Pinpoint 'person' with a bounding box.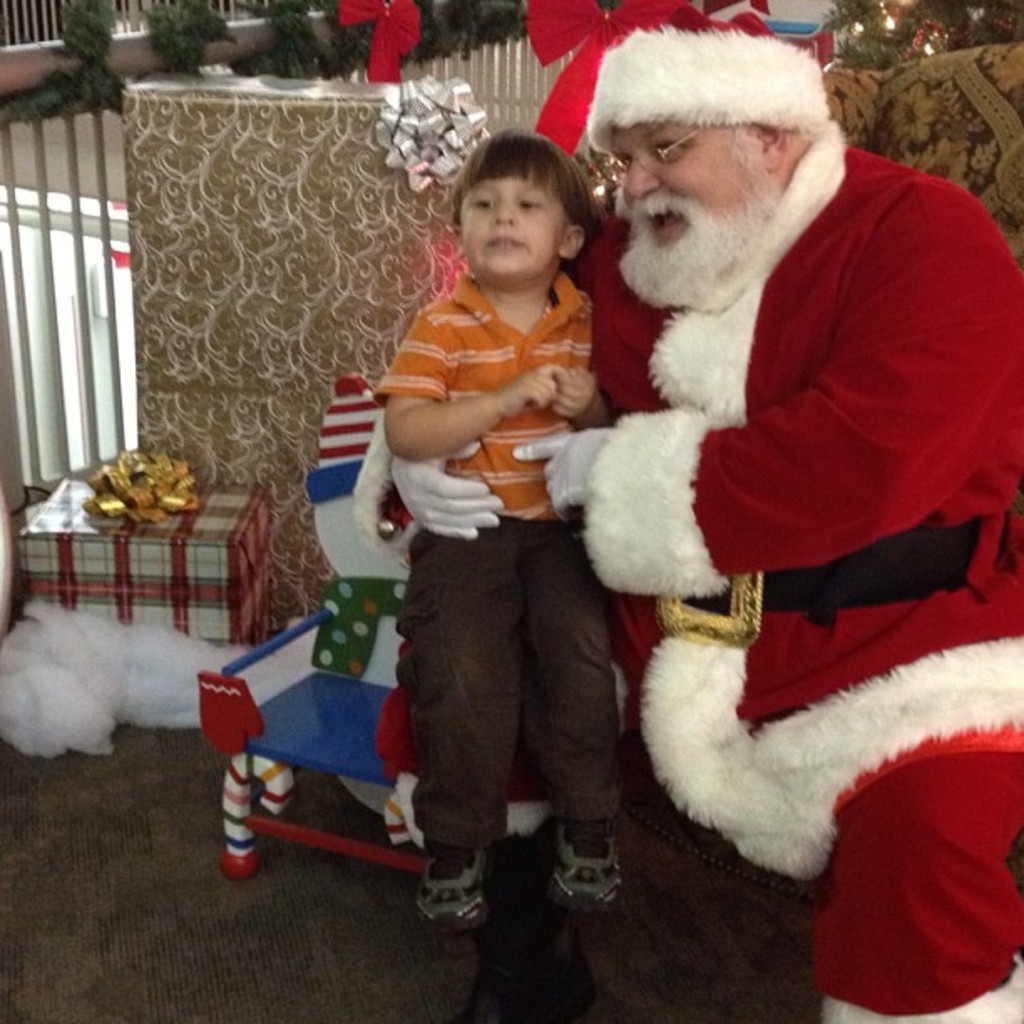
{"x1": 348, "y1": 0, "x2": 1022, "y2": 1021}.
